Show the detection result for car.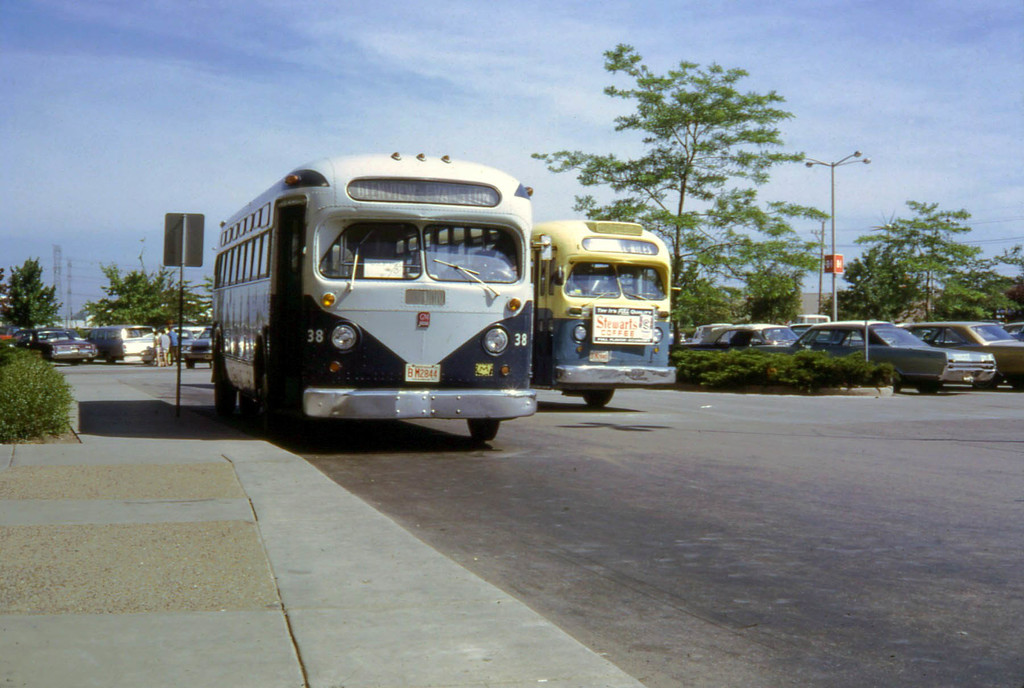
184:329:214:372.
